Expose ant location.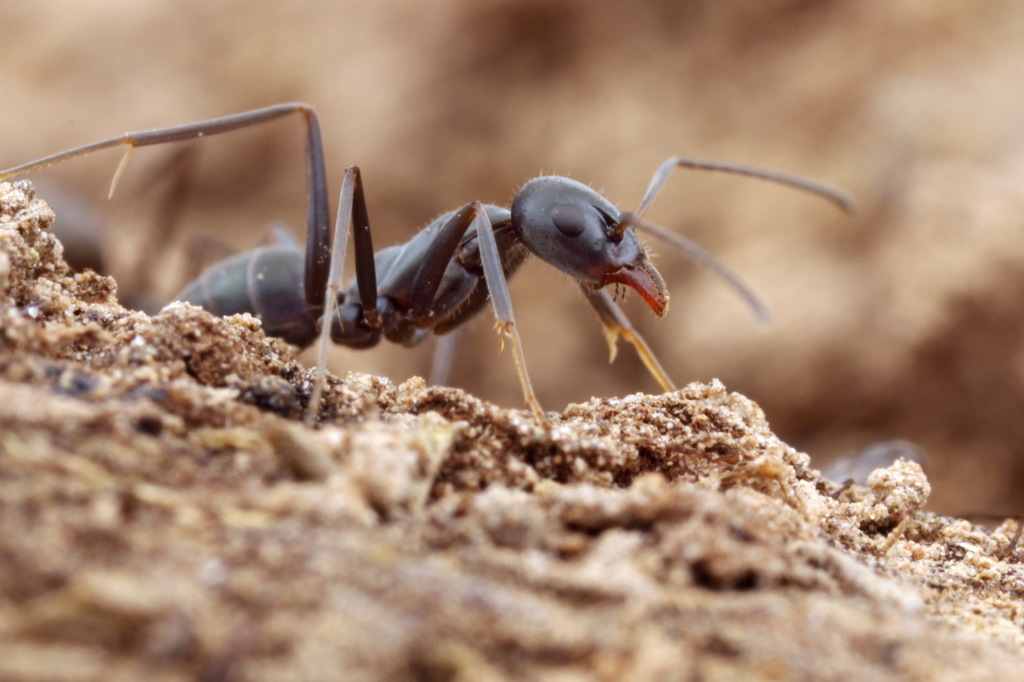
Exposed at [left=4, top=108, right=854, bottom=421].
